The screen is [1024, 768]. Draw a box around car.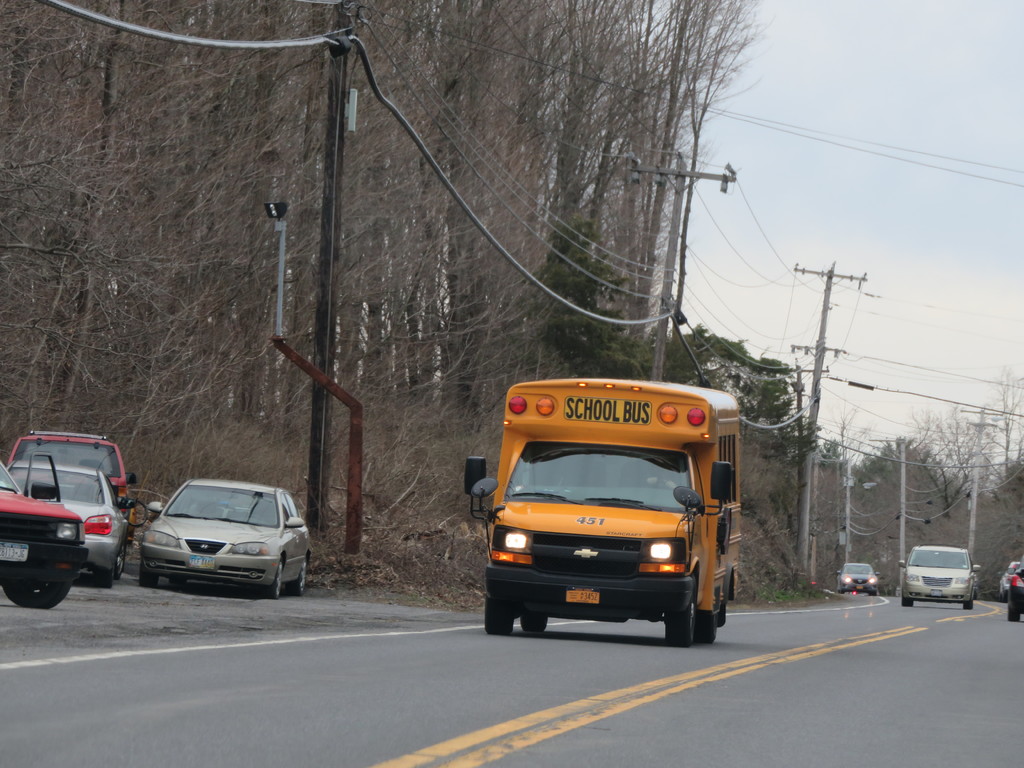
897, 540, 981, 611.
